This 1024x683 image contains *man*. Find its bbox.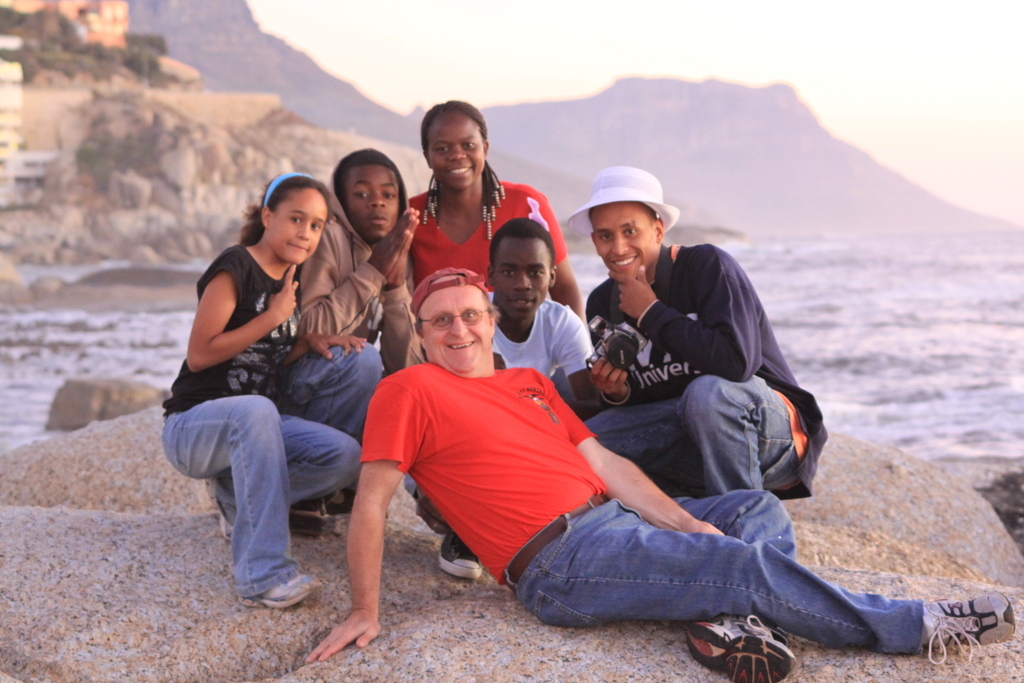
x1=400 y1=218 x2=603 y2=576.
